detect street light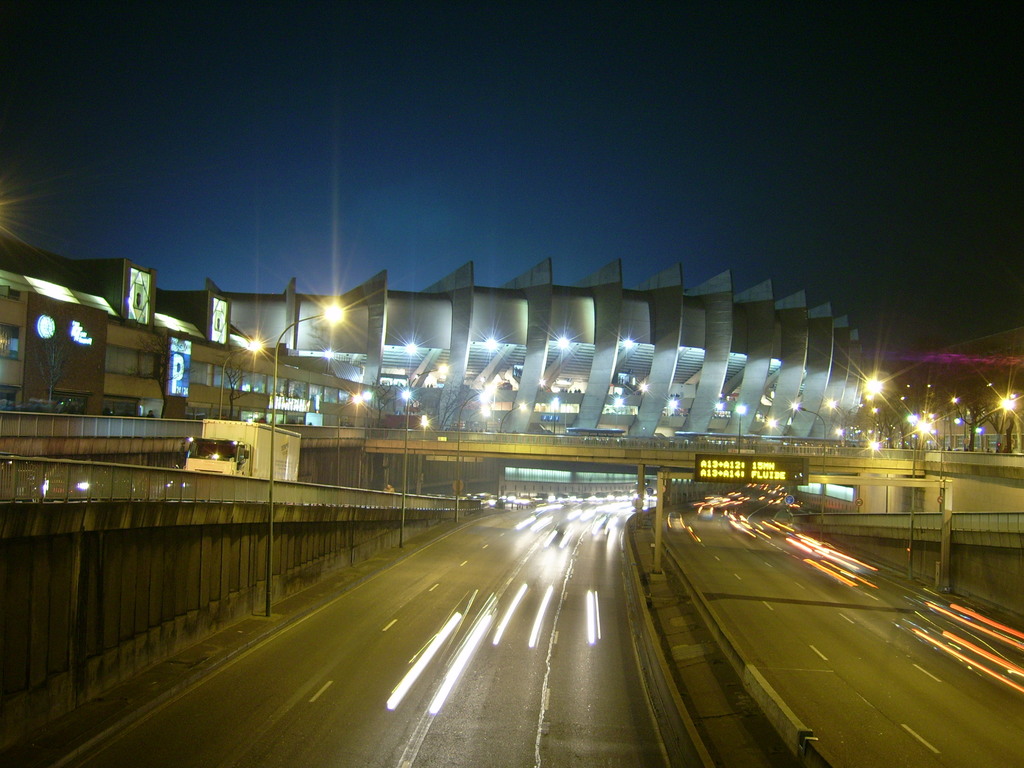
crop(323, 348, 336, 405)
